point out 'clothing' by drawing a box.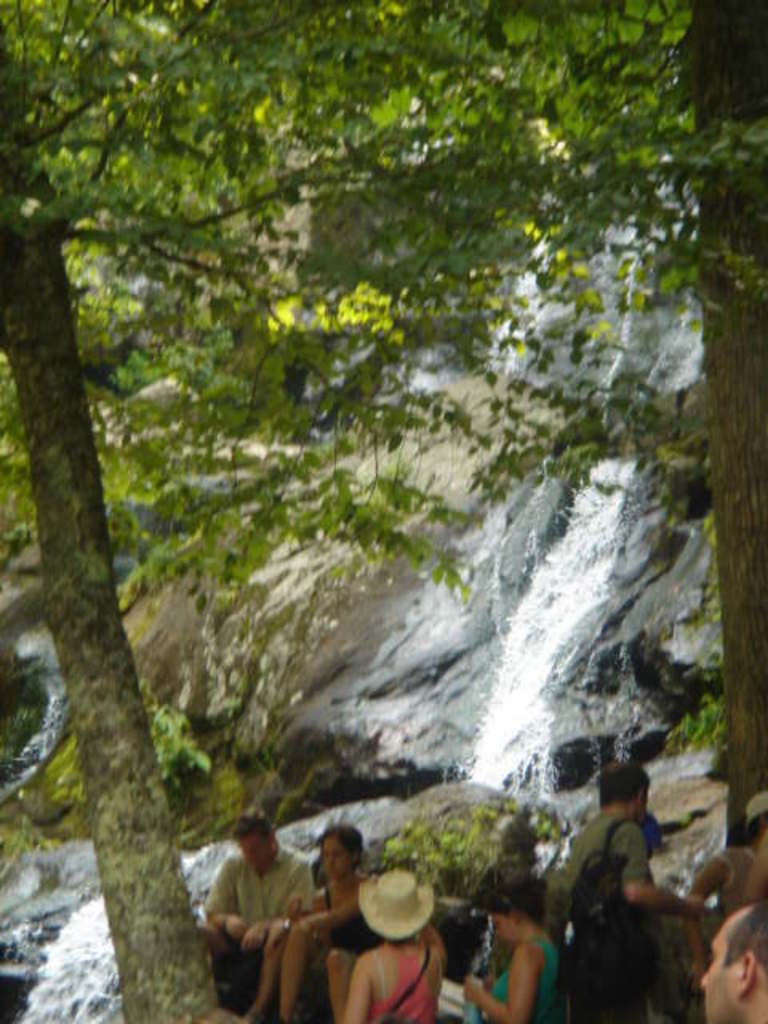
bbox=(203, 840, 314, 971).
